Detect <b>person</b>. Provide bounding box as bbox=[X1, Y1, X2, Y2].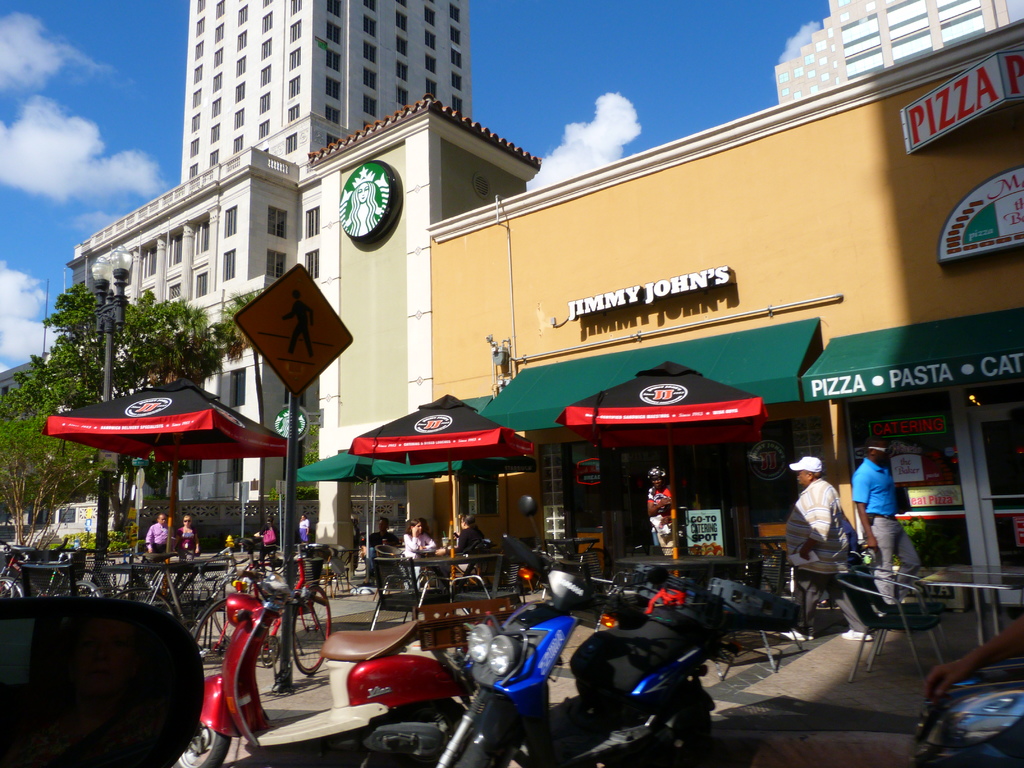
bbox=[847, 434, 920, 606].
